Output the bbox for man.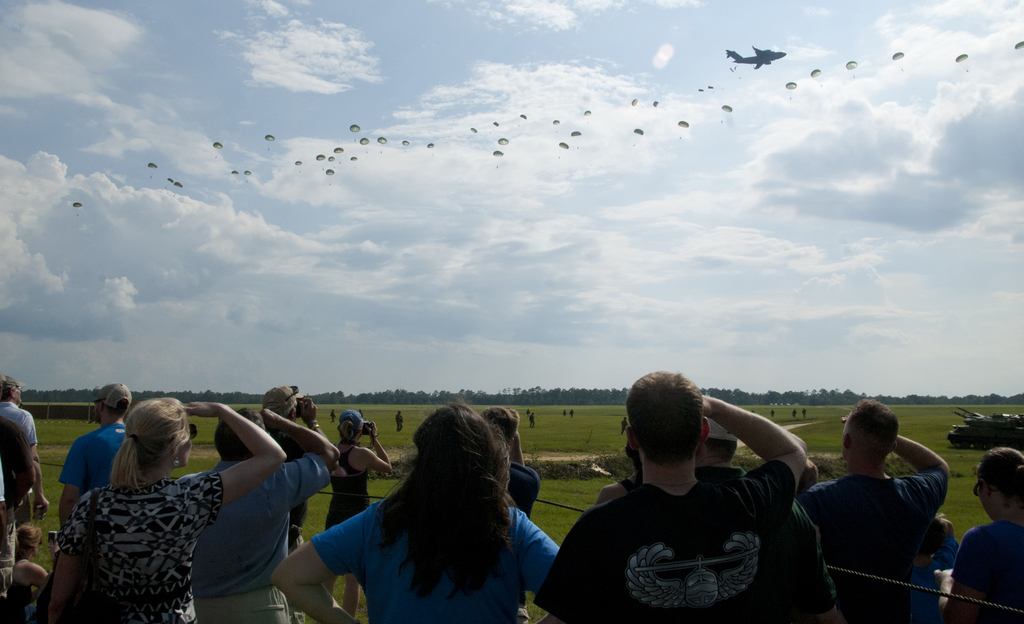
crop(529, 362, 821, 623).
